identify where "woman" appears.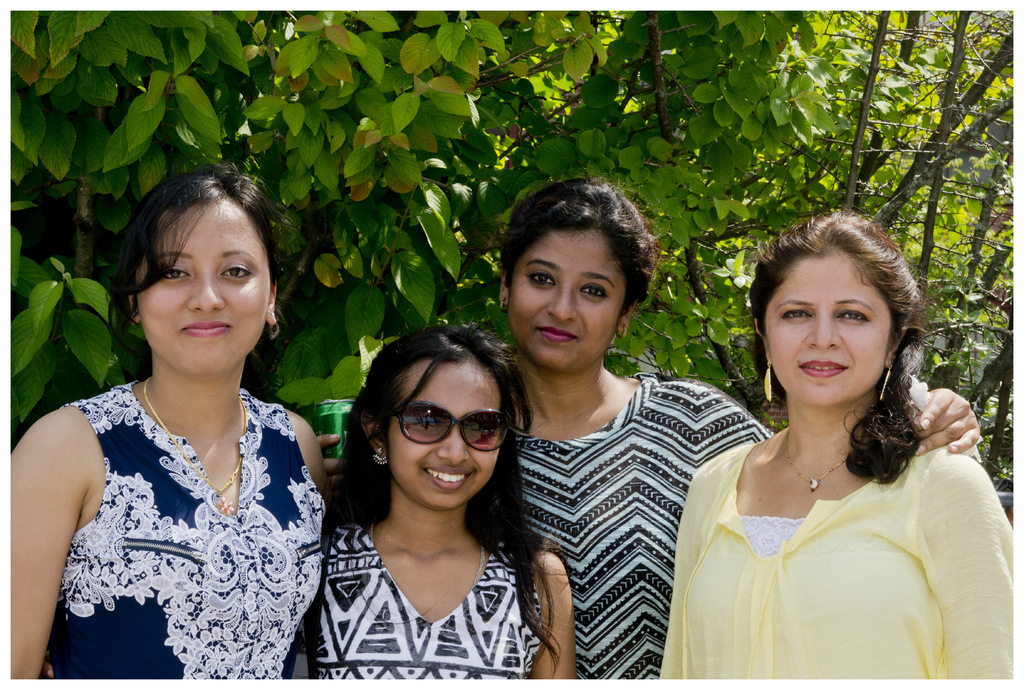
Appears at pyautogui.locateOnScreen(10, 166, 329, 680).
